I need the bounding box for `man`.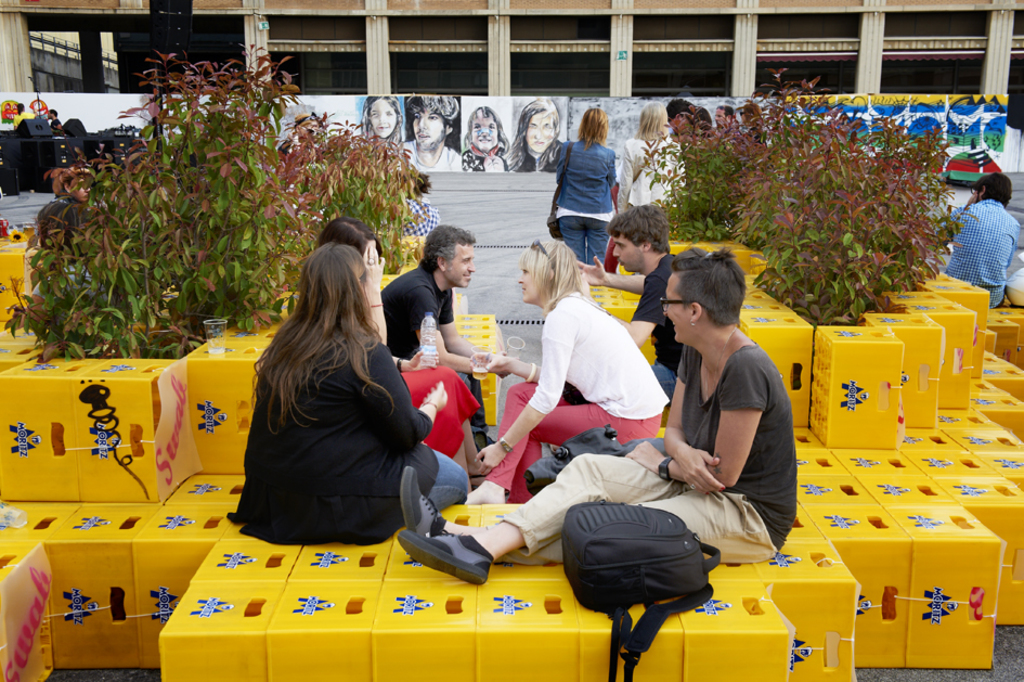
Here it is: (37,168,95,242).
